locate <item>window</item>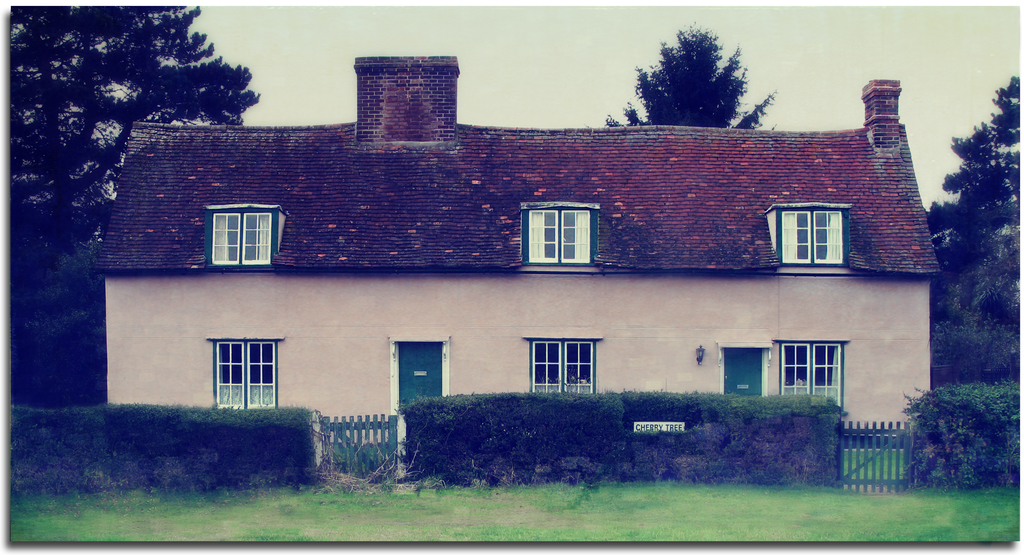
BBox(531, 333, 594, 397)
